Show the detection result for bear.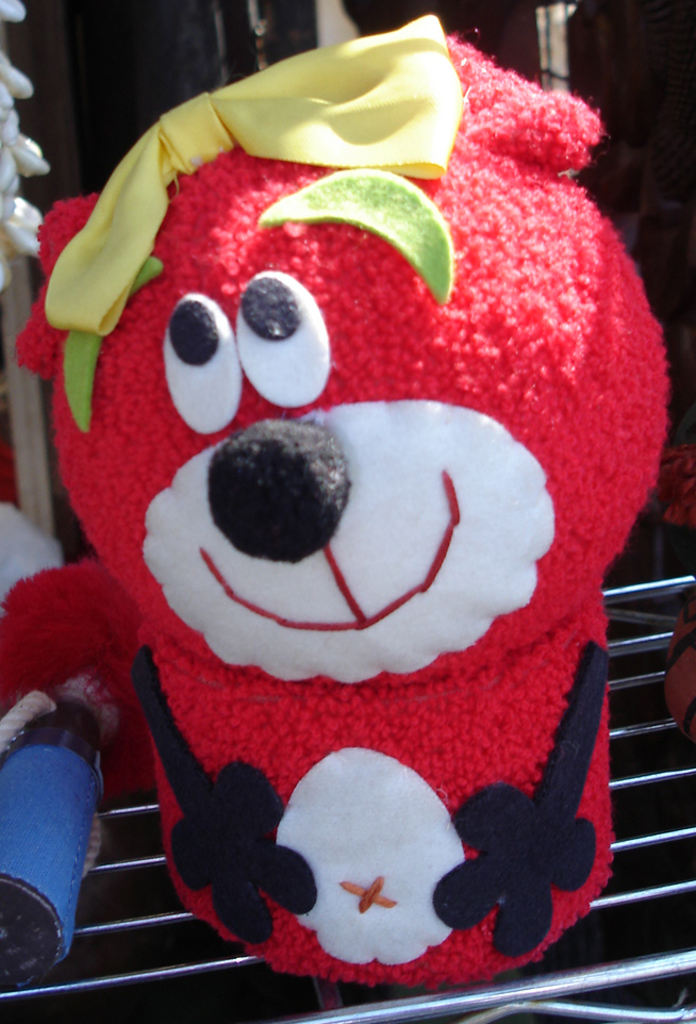
(x1=13, y1=16, x2=674, y2=990).
